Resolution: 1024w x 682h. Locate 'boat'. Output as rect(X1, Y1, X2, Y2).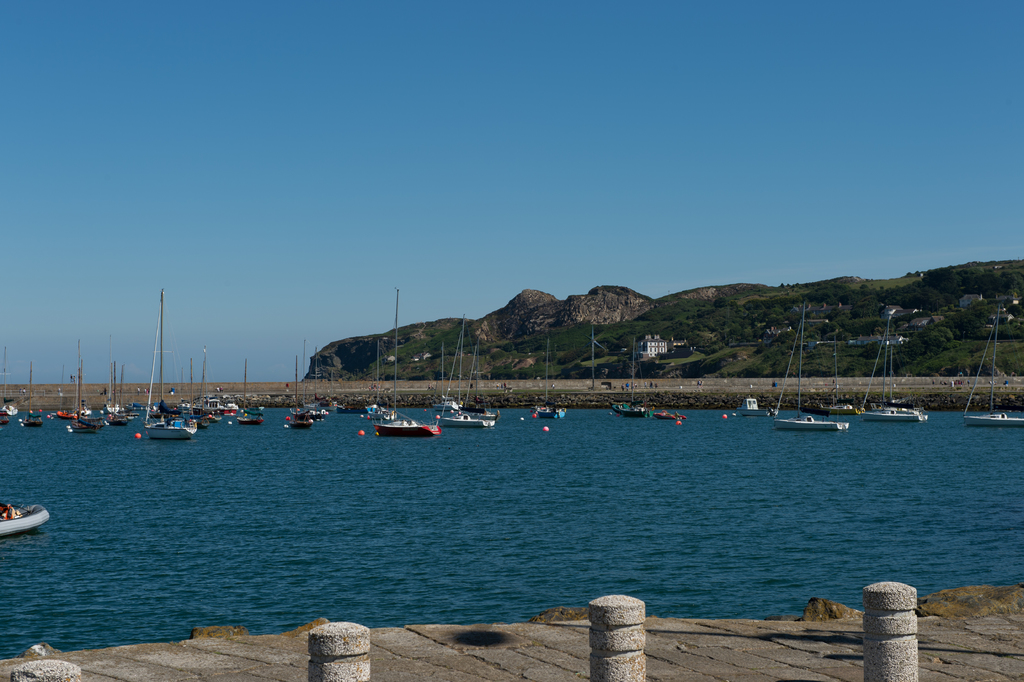
rect(527, 340, 563, 417).
